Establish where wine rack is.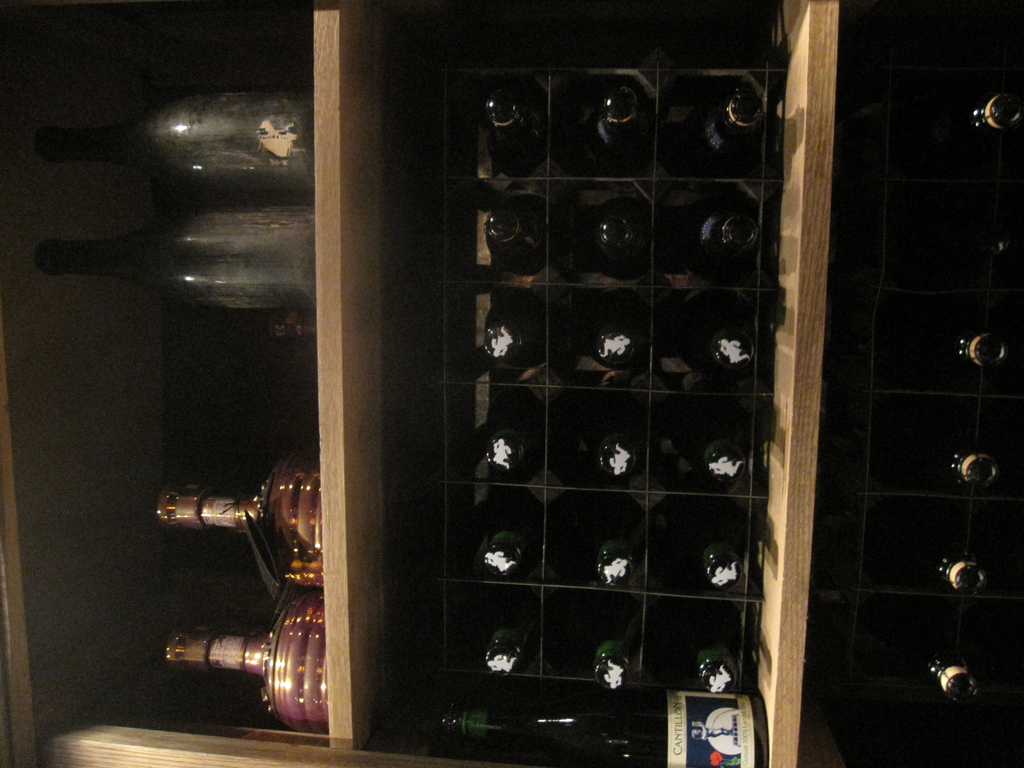
Established at 0,0,1023,767.
